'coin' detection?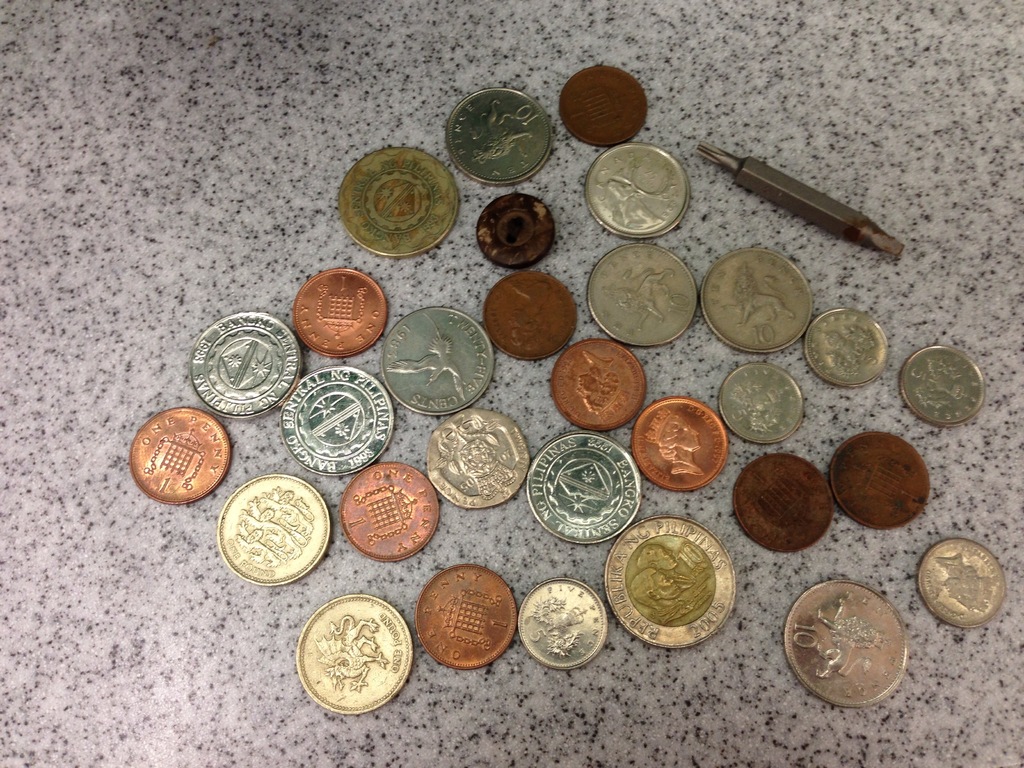
557,65,653,143
